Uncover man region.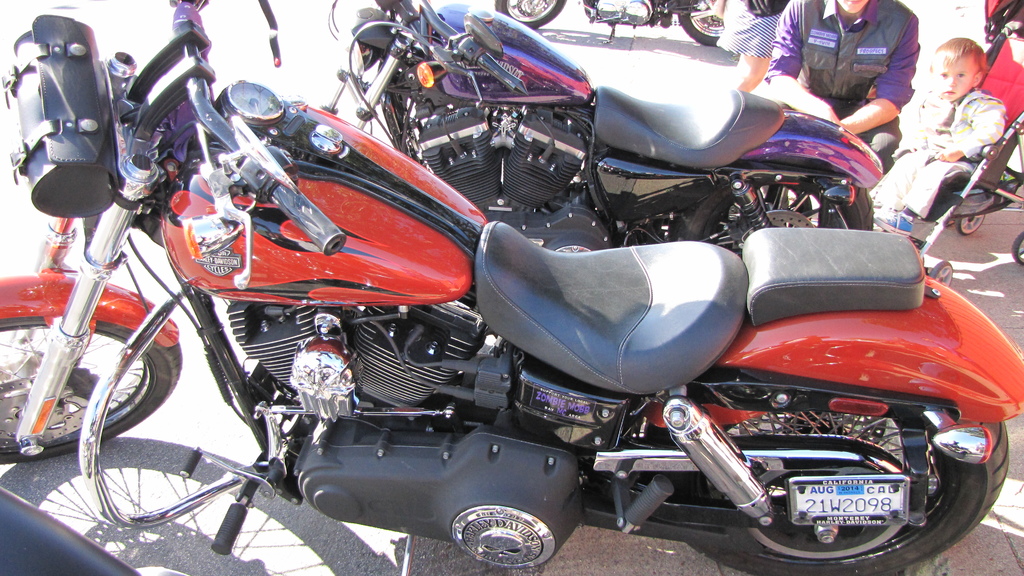
Uncovered: [left=757, top=0, right=921, bottom=232].
